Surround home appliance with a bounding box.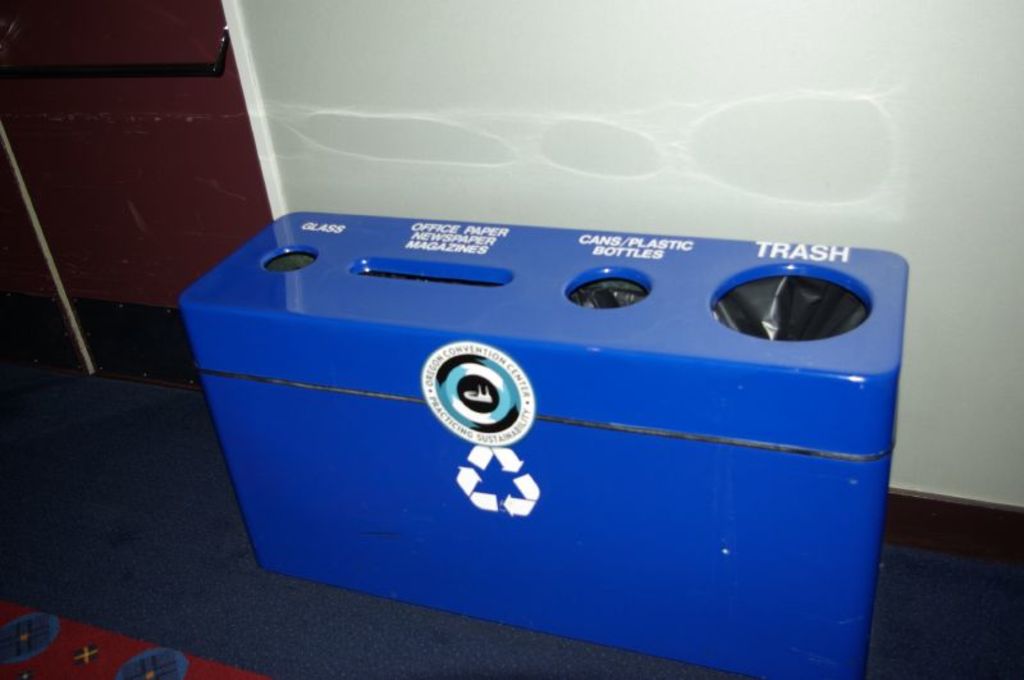
rect(136, 134, 887, 663).
